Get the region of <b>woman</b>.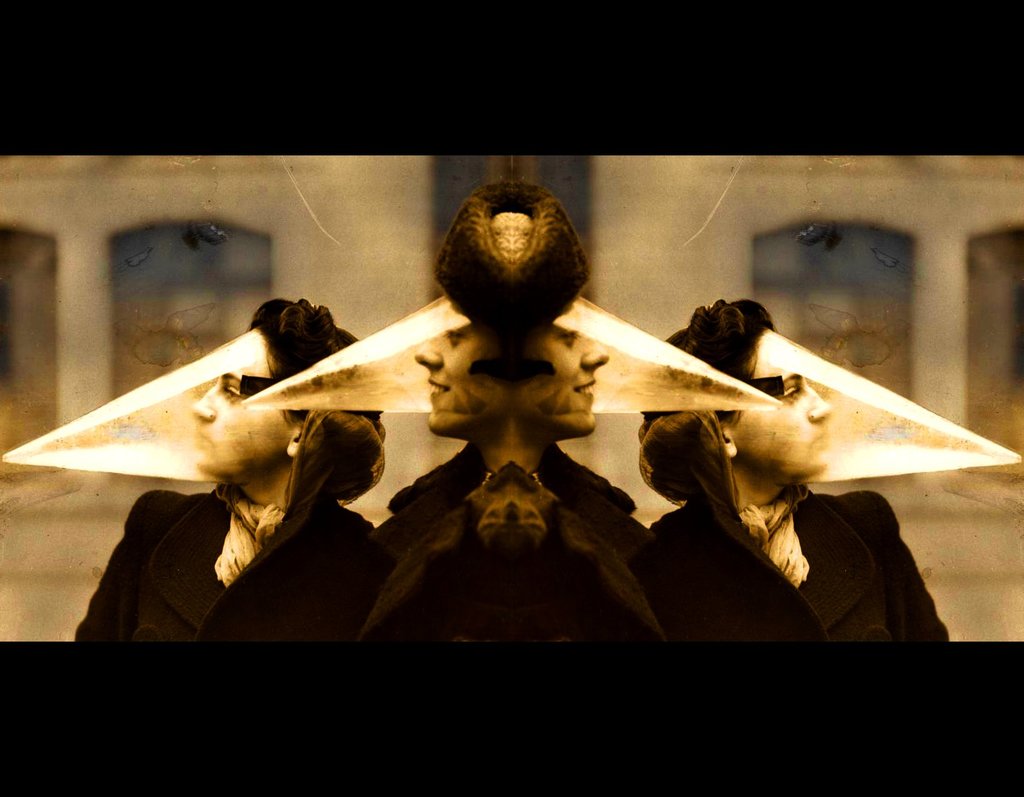
pyautogui.locateOnScreen(78, 286, 396, 633).
